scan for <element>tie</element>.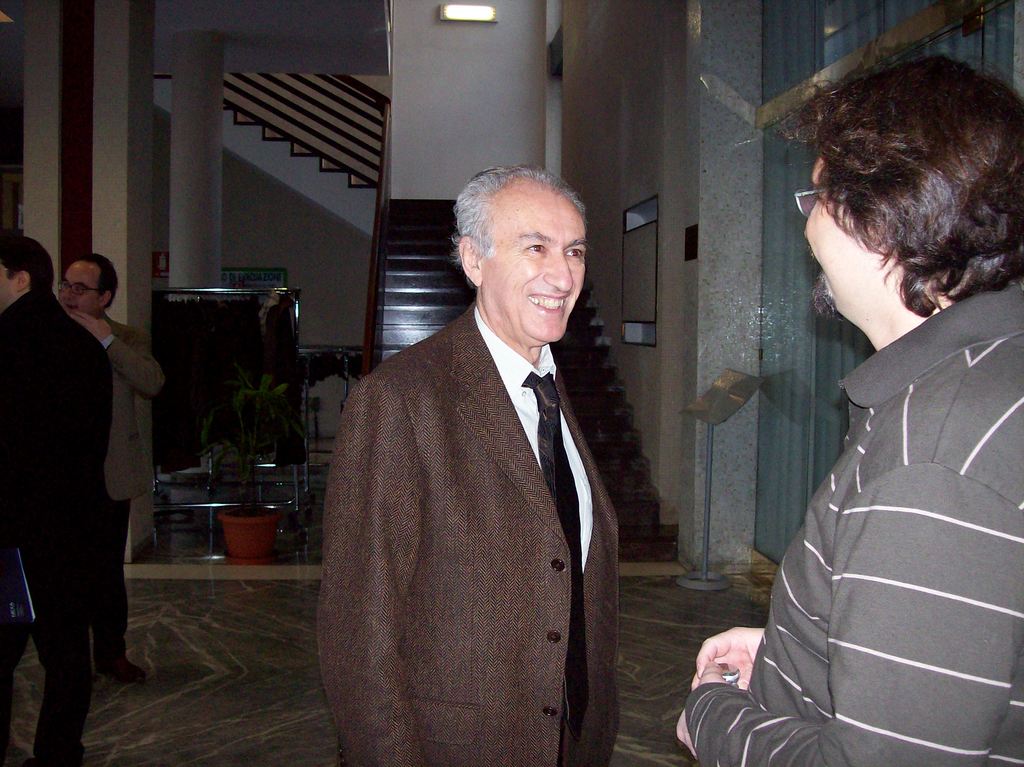
Scan result: rect(515, 367, 601, 739).
